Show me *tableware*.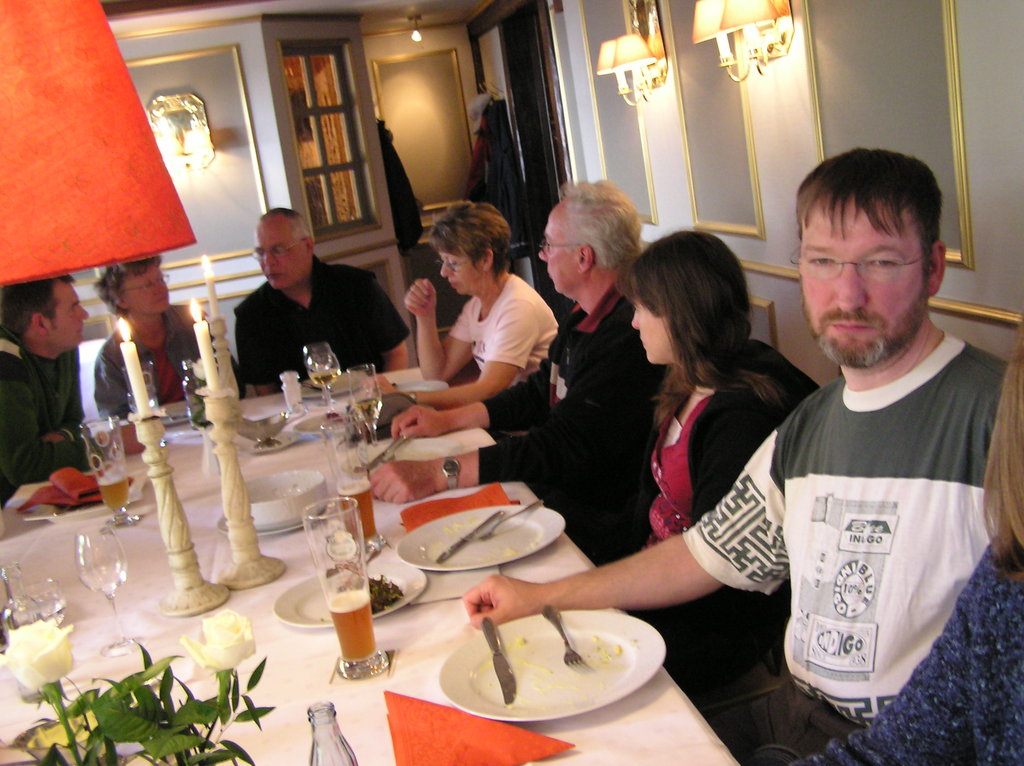
*tableware* is here: bbox(340, 363, 388, 456).
